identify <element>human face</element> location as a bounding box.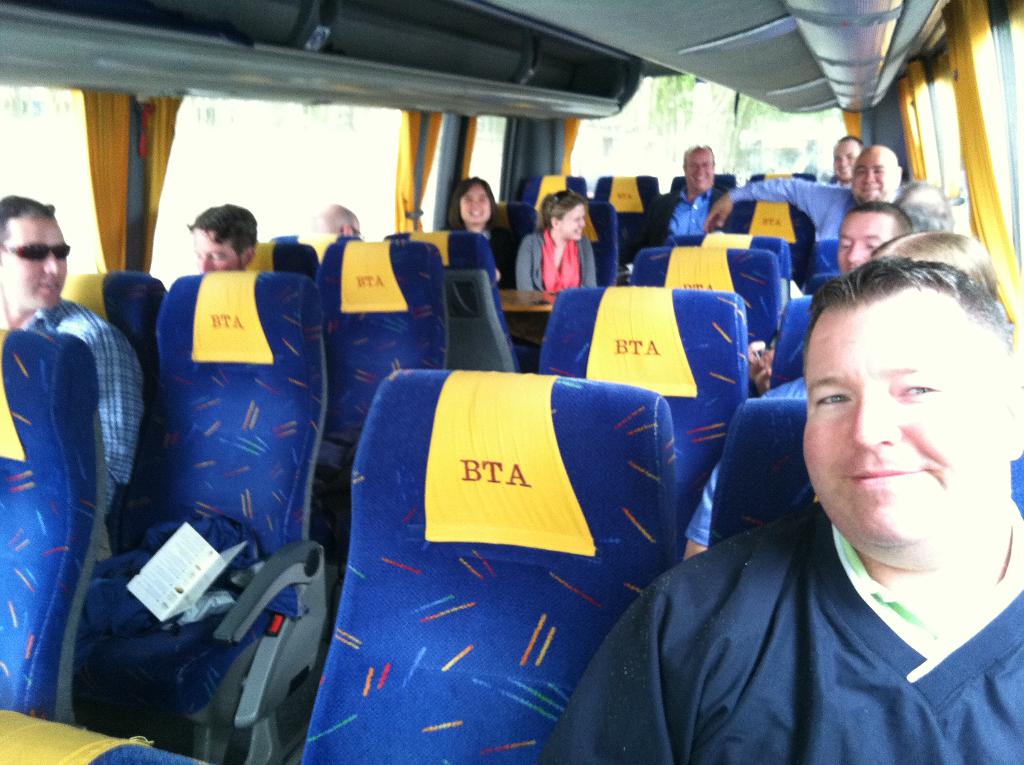
685/150/712/189.
